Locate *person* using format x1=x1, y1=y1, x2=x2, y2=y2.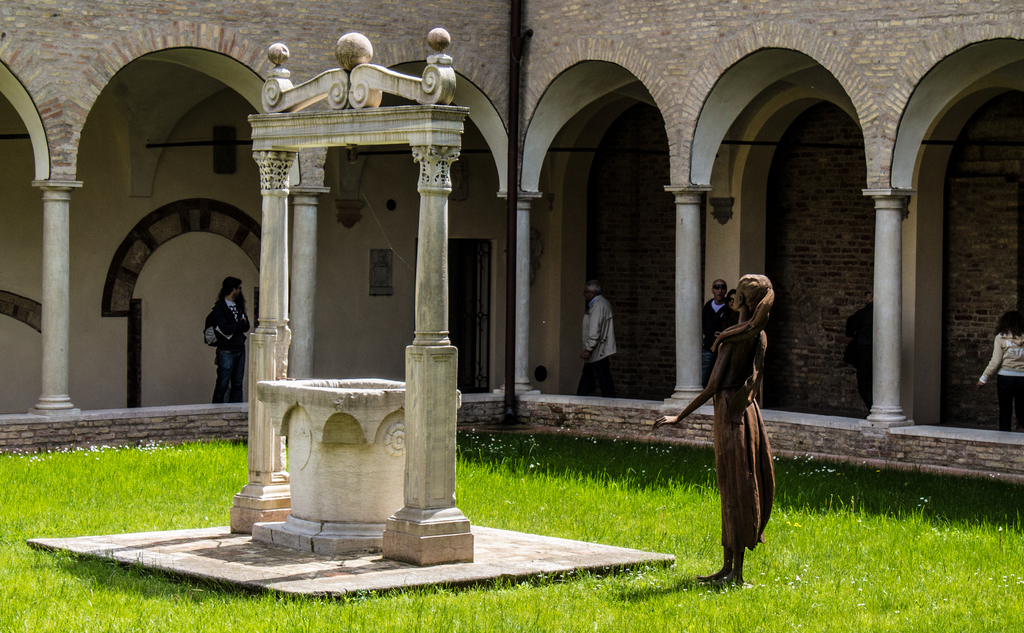
x1=975, y1=307, x2=1023, y2=432.
